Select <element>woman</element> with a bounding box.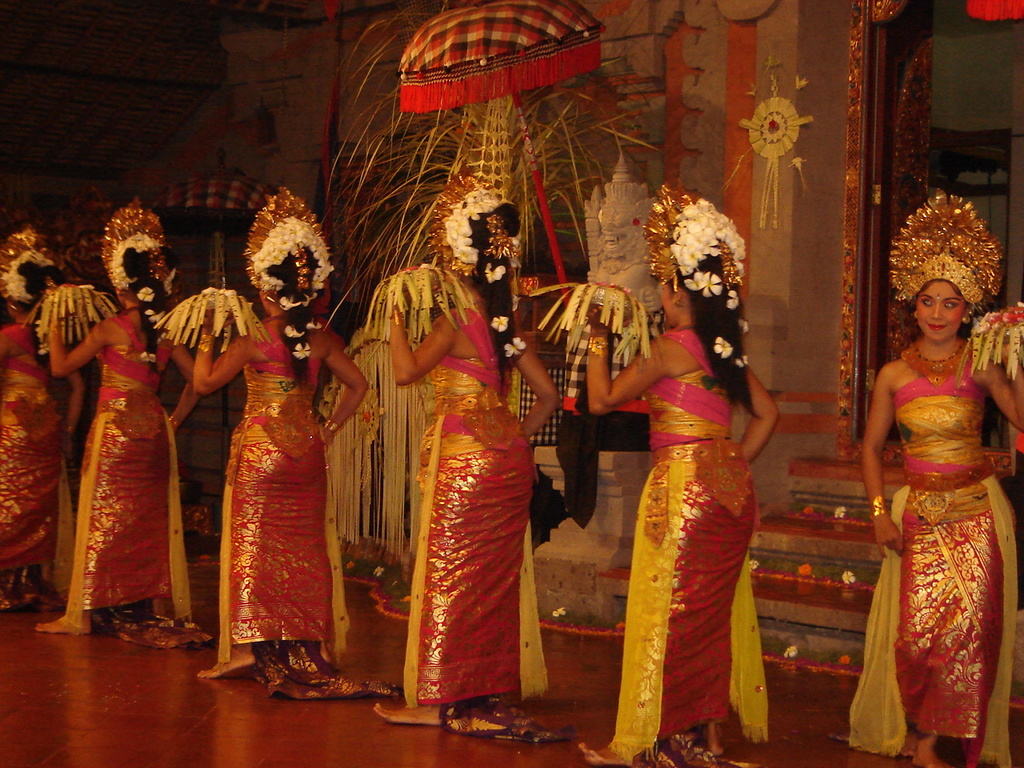
153, 182, 391, 697.
